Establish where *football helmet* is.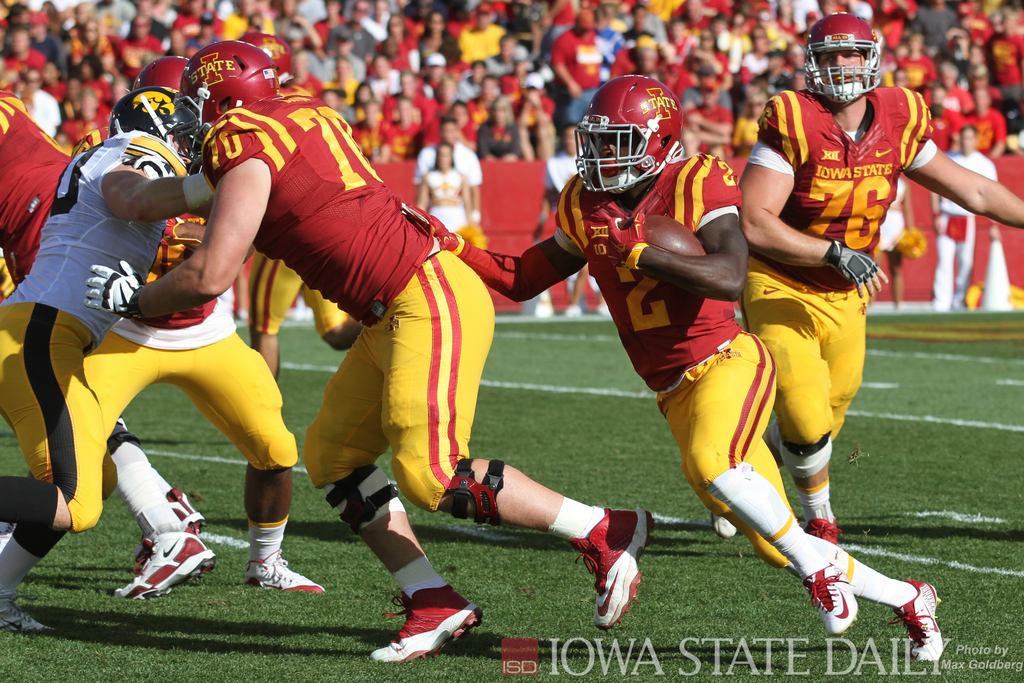
Established at [793, 5, 884, 111].
